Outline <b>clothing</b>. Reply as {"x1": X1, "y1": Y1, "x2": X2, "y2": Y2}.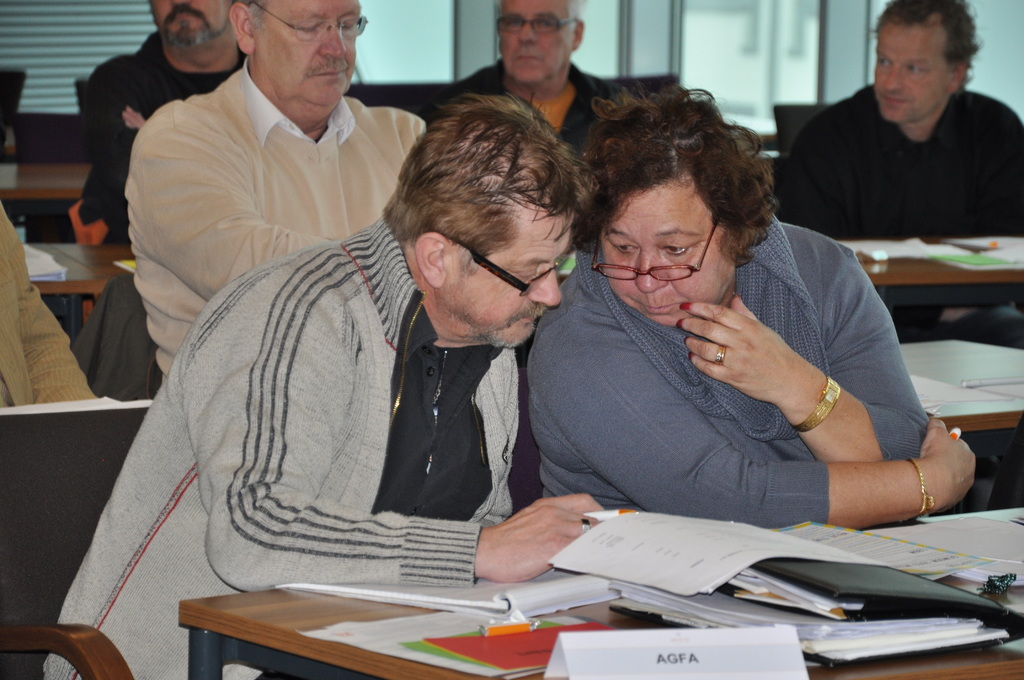
{"x1": 529, "y1": 219, "x2": 932, "y2": 506}.
